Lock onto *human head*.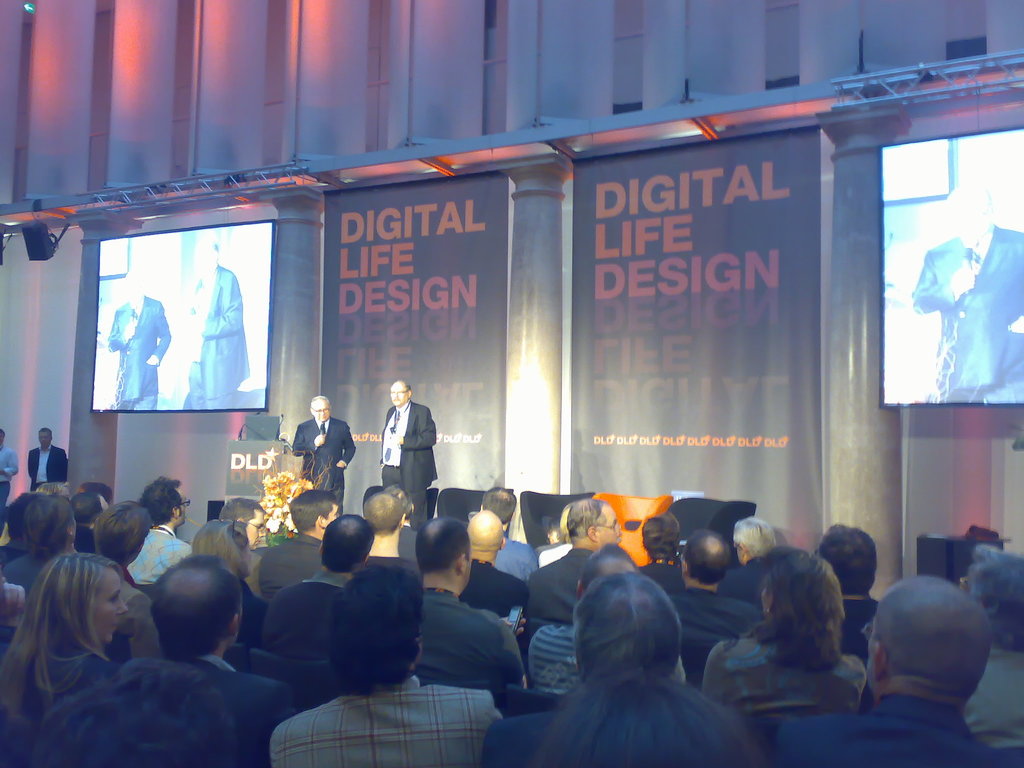
Locked: <region>81, 482, 110, 503</region>.
